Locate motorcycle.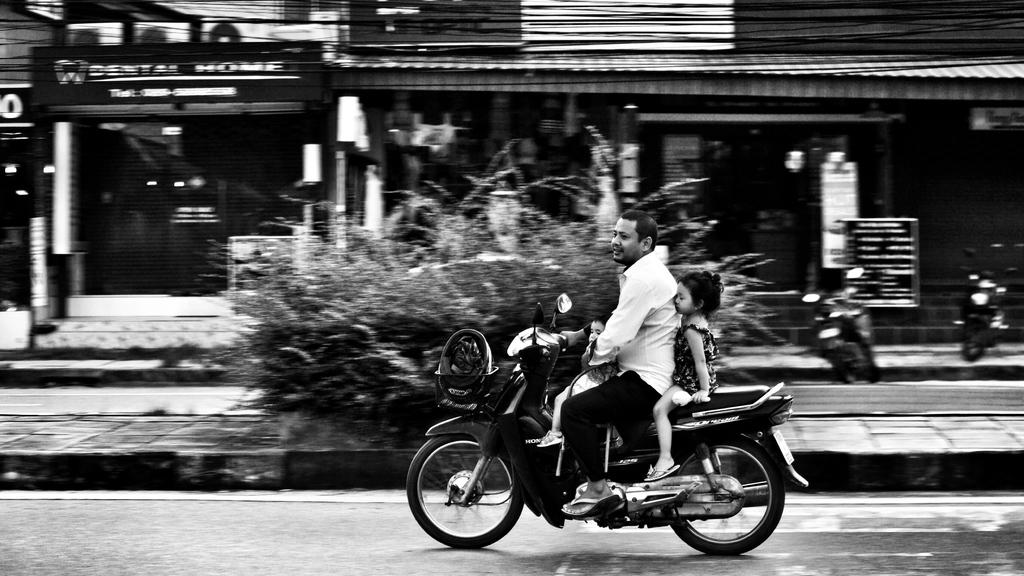
Bounding box: (800,259,883,387).
